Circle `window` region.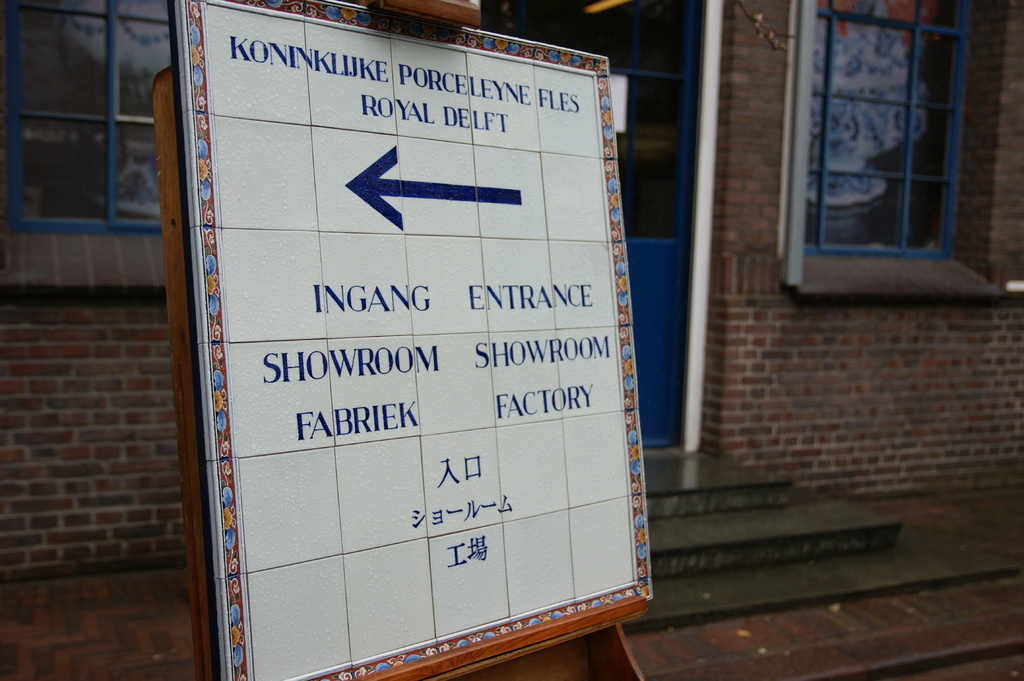
Region: [left=806, top=3, right=975, bottom=256].
